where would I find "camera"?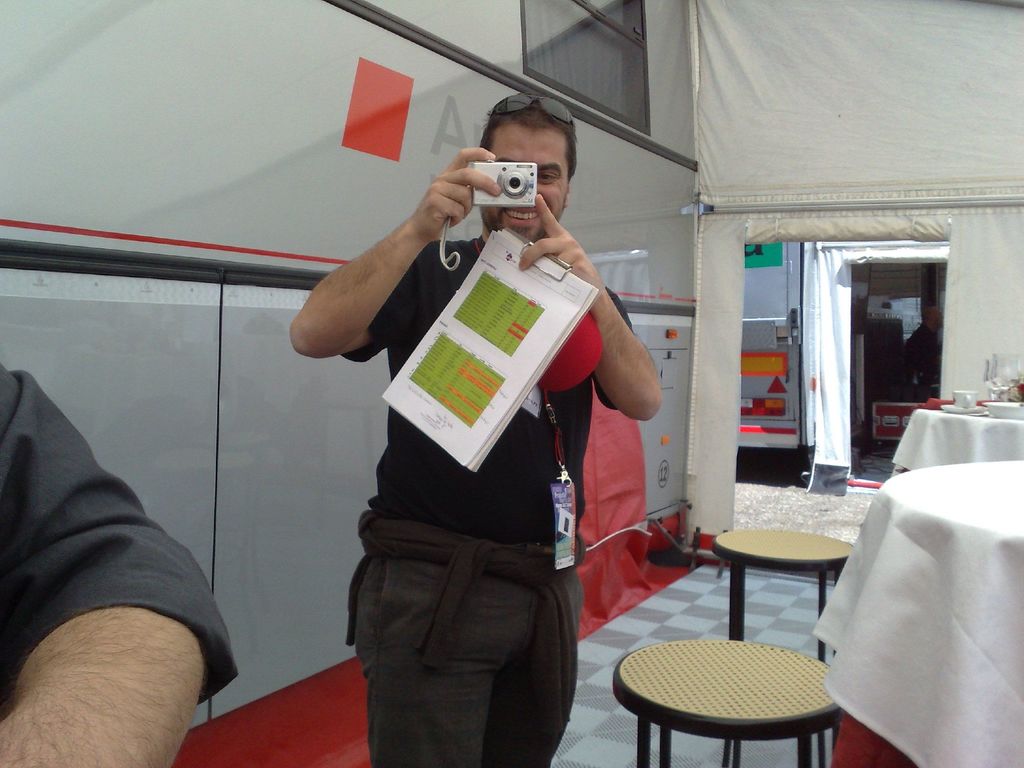
At (467, 158, 540, 206).
